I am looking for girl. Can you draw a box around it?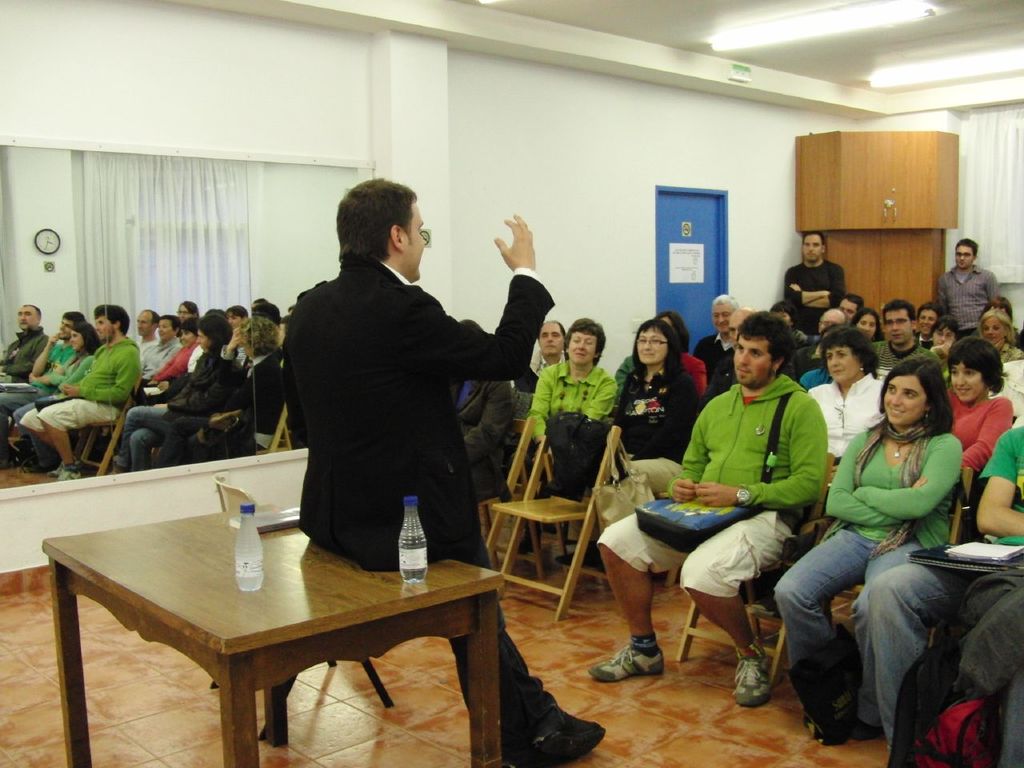
Sure, the bounding box is x1=942, y1=330, x2=1016, y2=478.
